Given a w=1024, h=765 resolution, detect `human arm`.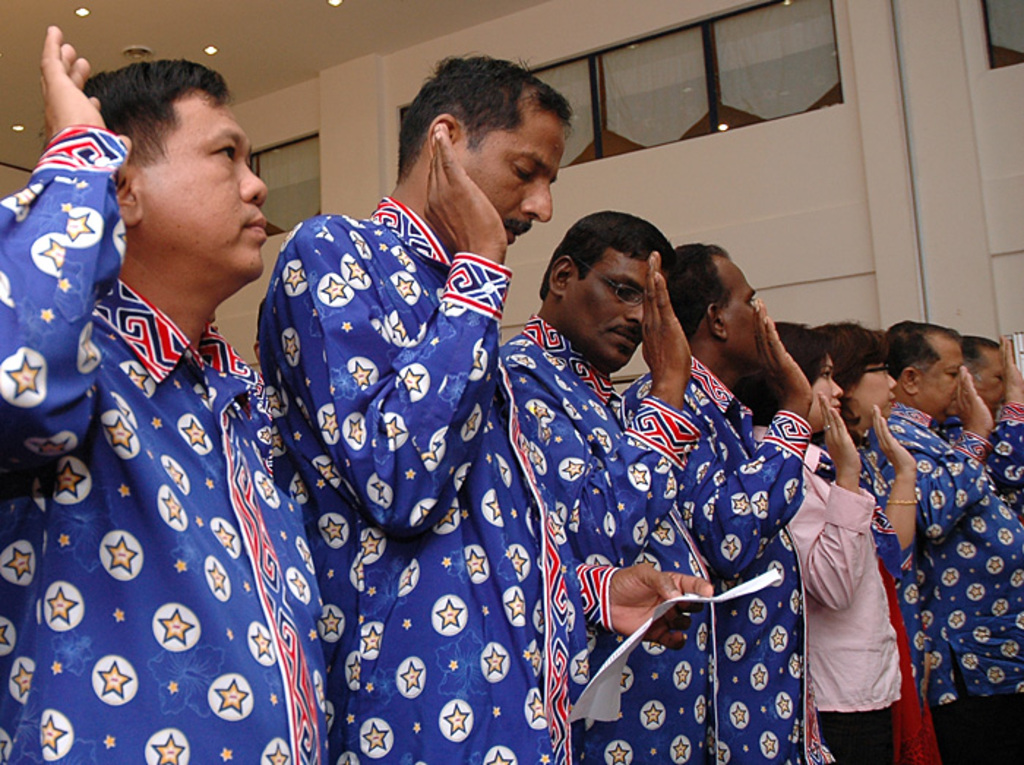
x1=494, y1=249, x2=693, y2=563.
